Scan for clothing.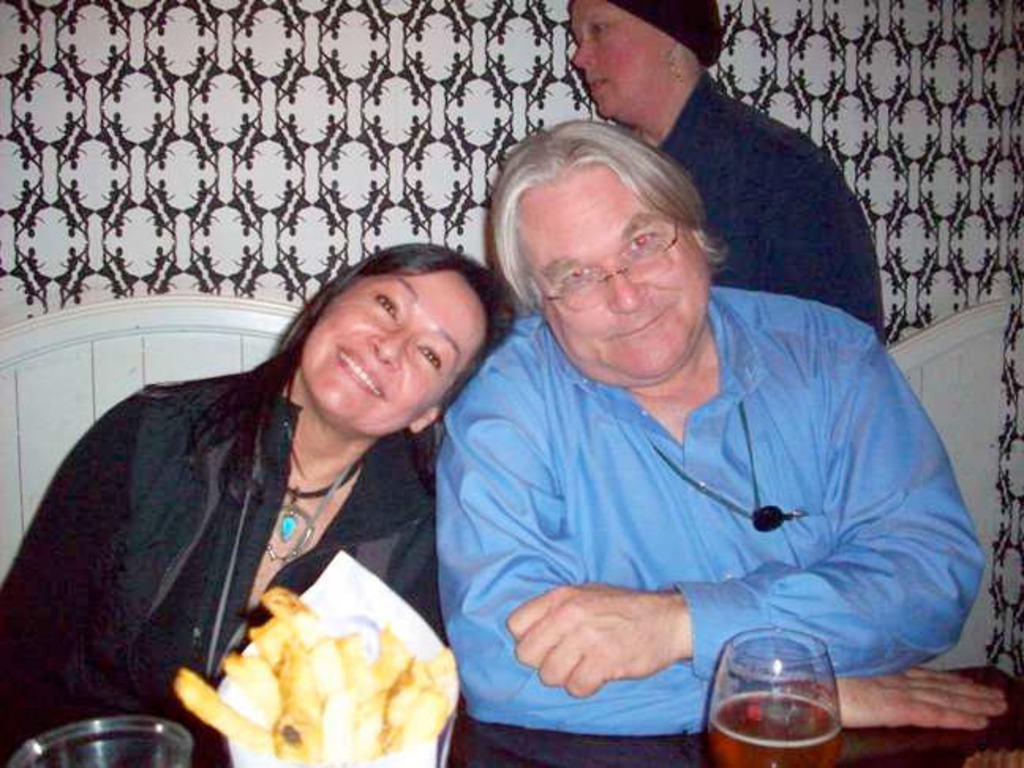
Scan result: bbox=[648, 70, 891, 343].
